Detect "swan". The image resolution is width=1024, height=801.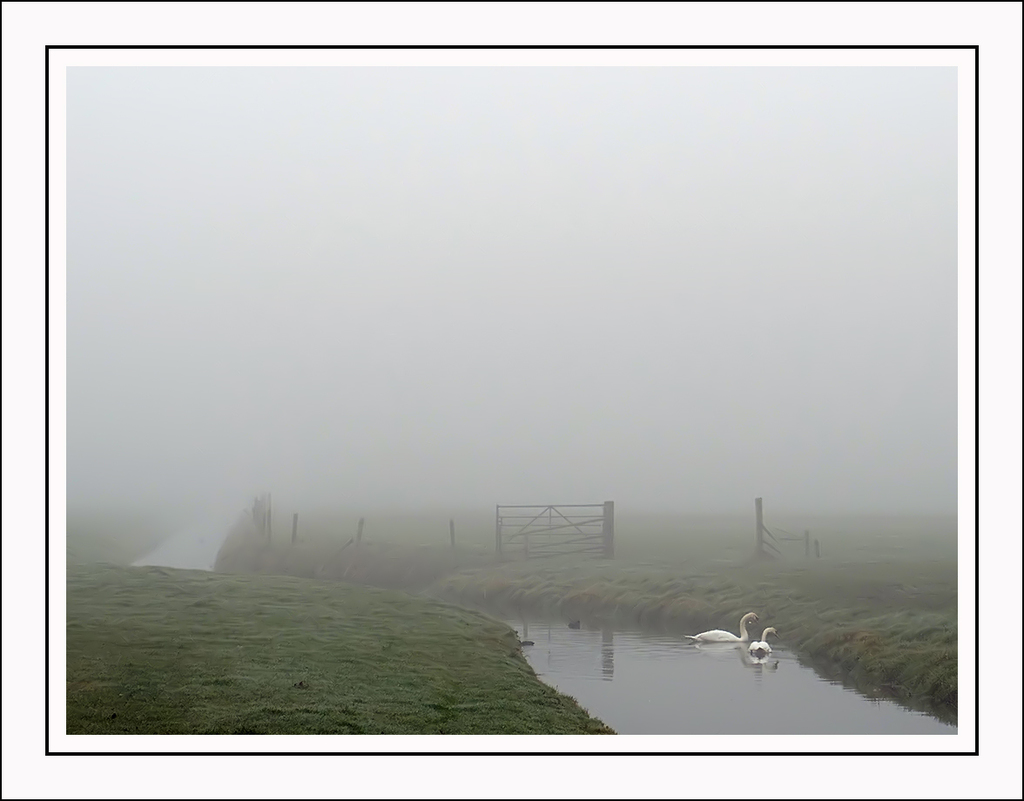
crop(738, 625, 786, 657).
